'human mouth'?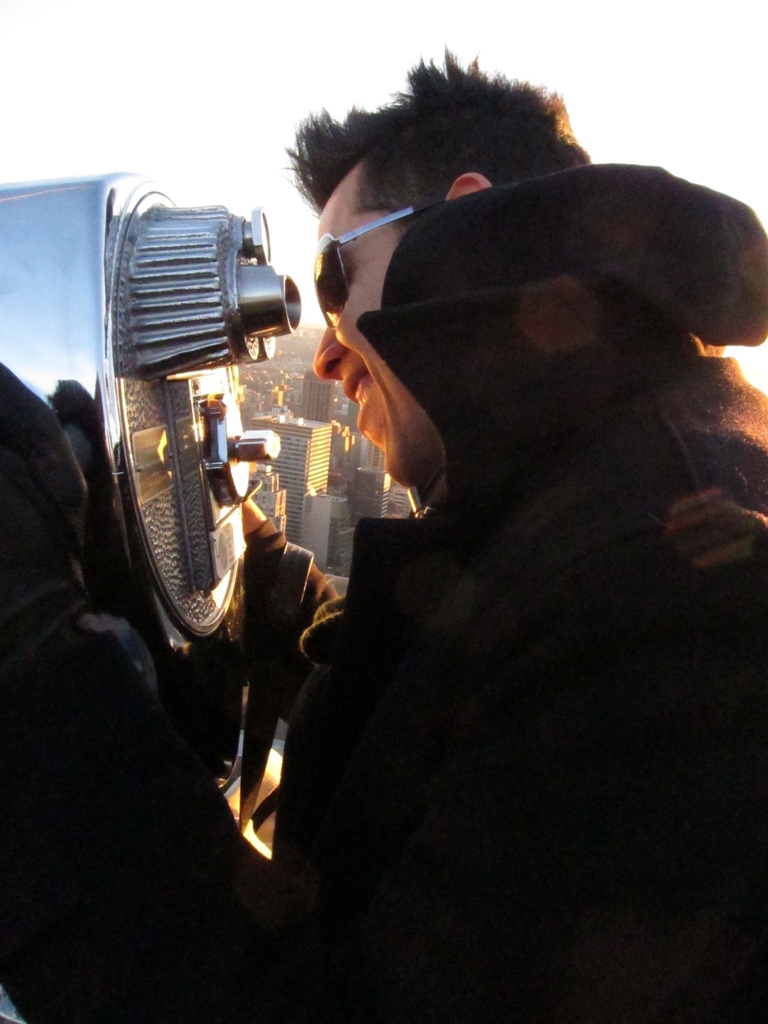
box(335, 359, 389, 439)
